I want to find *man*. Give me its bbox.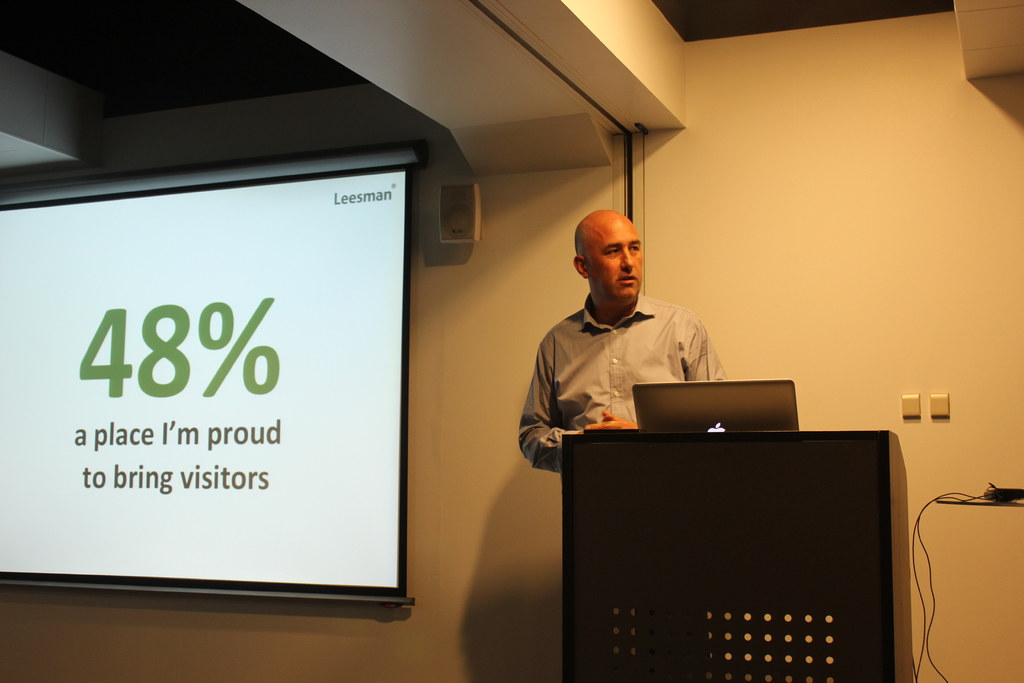
[left=512, top=206, right=735, bottom=487].
